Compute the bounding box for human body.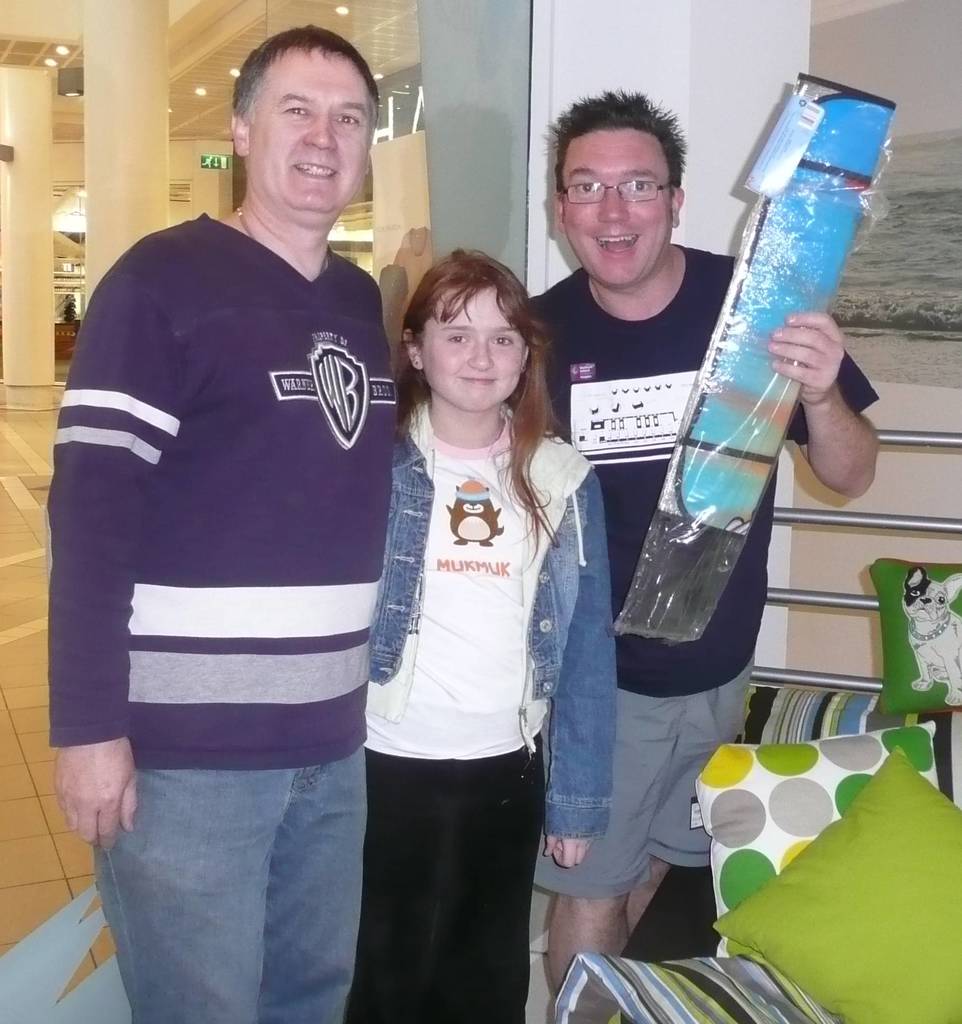
{"left": 45, "top": 54, "right": 419, "bottom": 1013}.
